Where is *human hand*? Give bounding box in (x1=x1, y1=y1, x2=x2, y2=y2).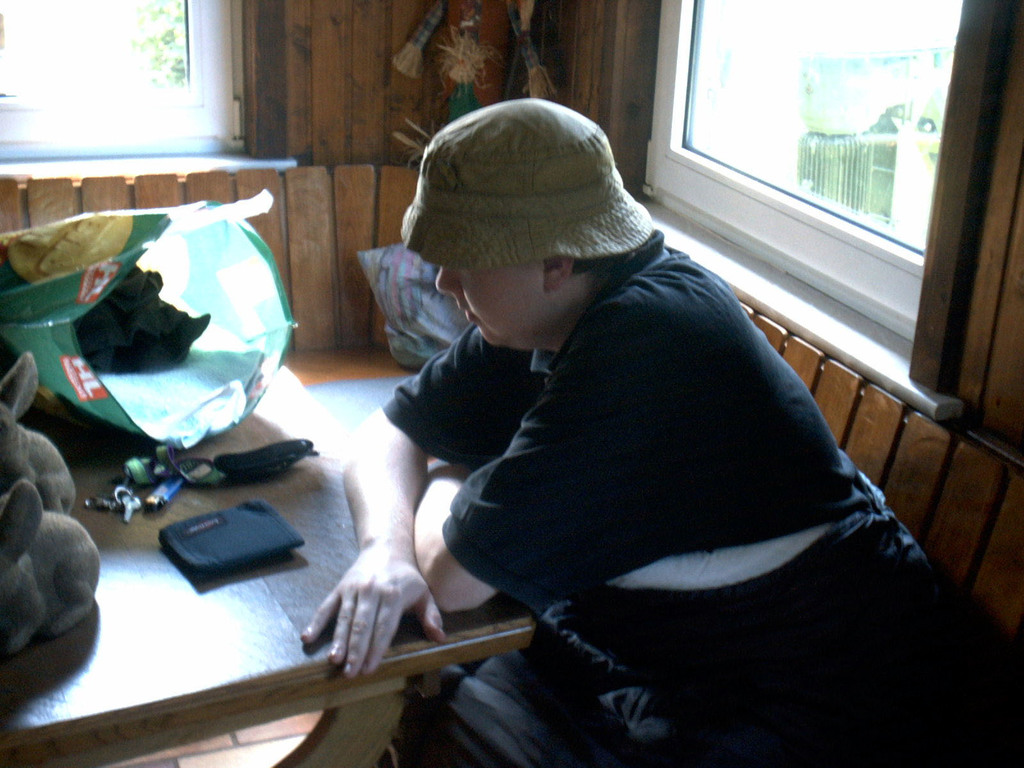
(x1=305, y1=523, x2=445, y2=673).
